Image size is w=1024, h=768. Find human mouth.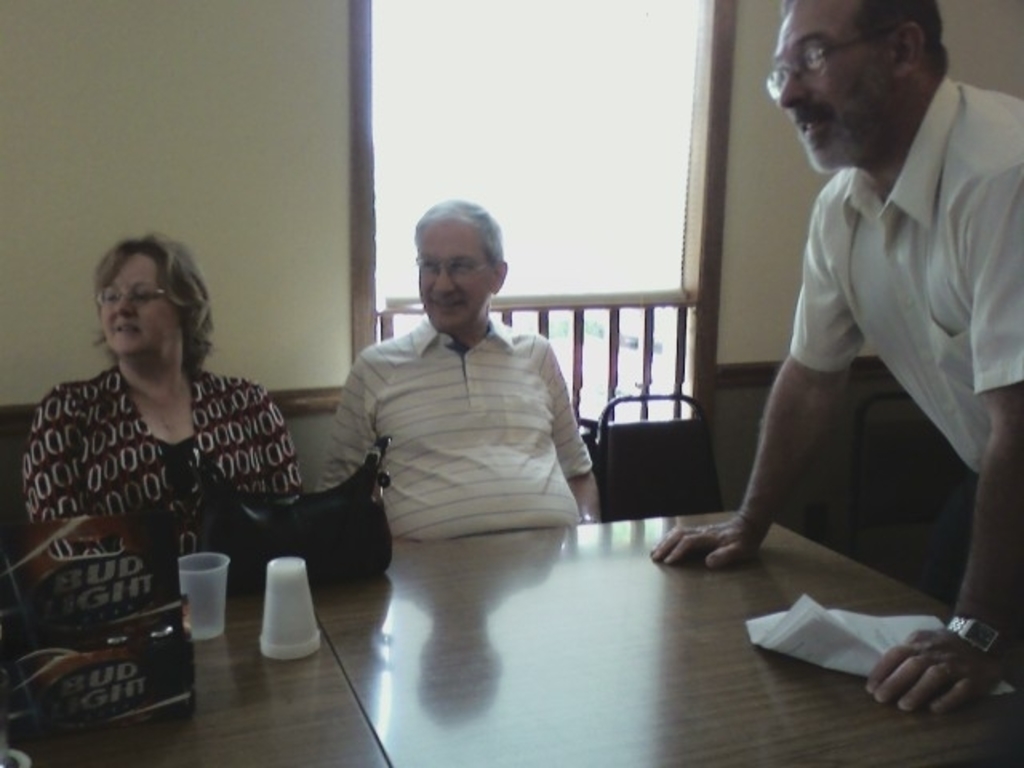
[117,325,139,334].
